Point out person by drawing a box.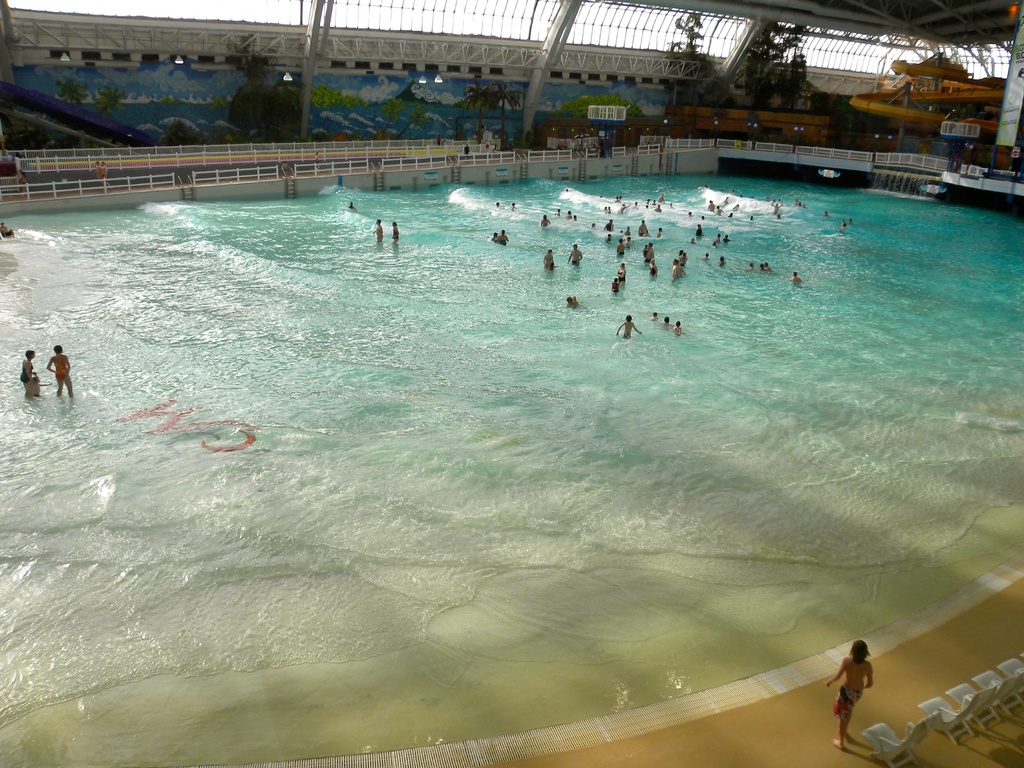
<box>46,344,72,396</box>.
